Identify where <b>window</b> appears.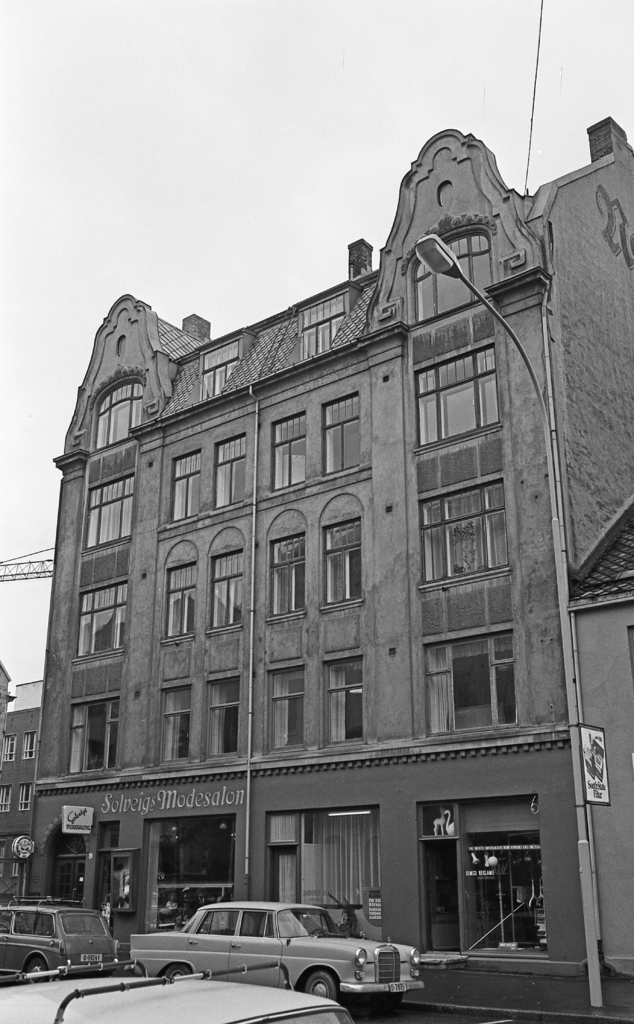
Appears at bbox=(320, 643, 372, 752).
